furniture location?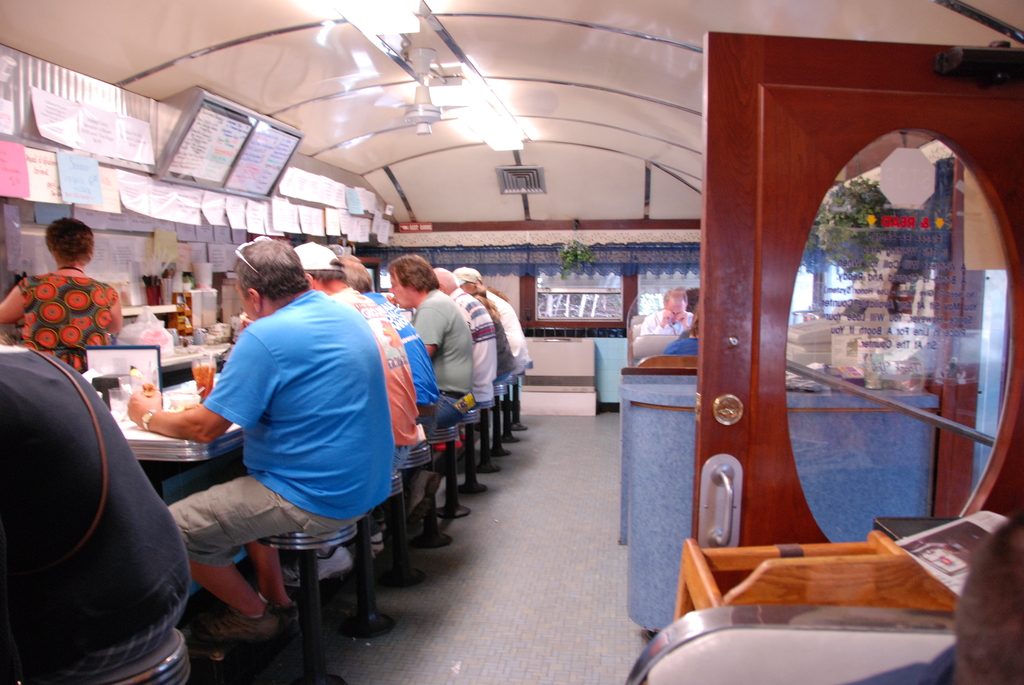
{"x1": 623, "y1": 395, "x2": 940, "y2": 633}
